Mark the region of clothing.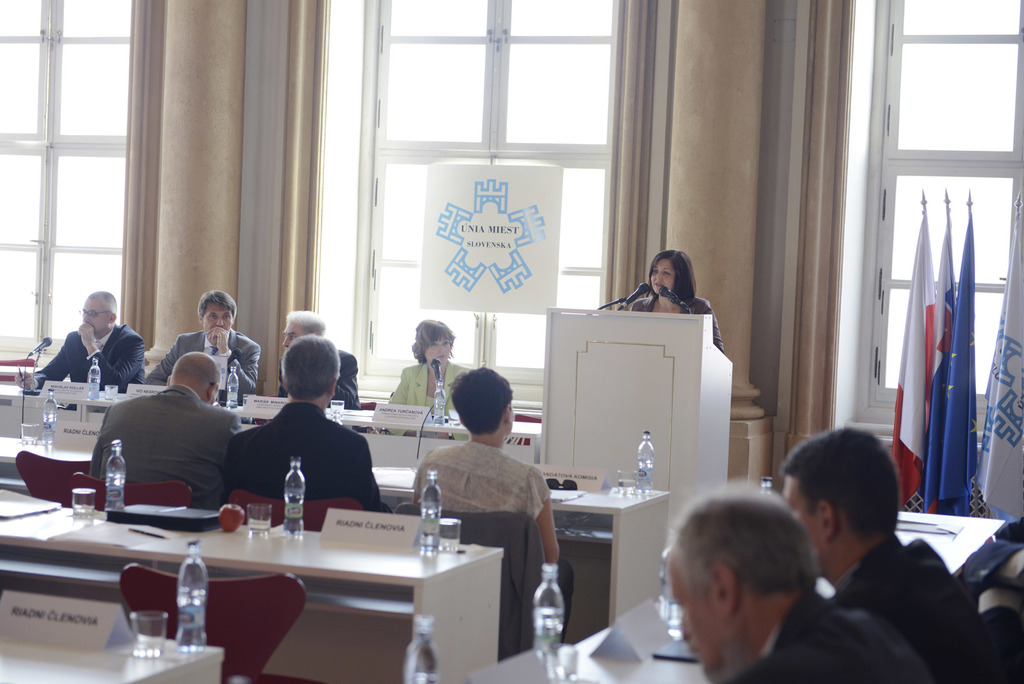
Region: <region>38, 318, 147, 401</region>.
